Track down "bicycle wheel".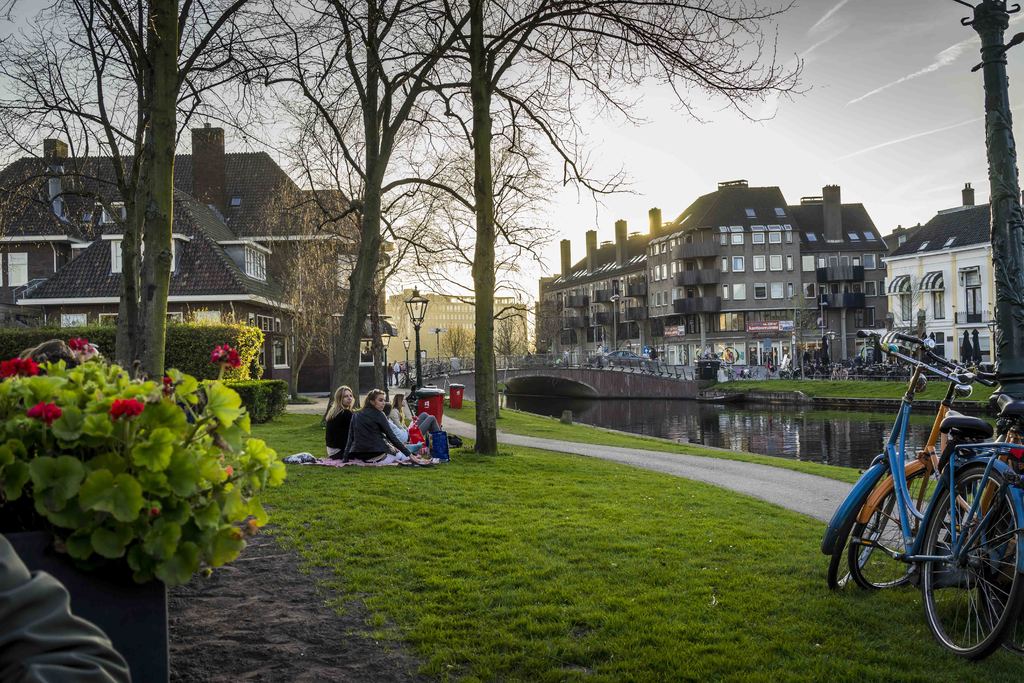
Tracked to locate(971, 465, 1023, 655).
